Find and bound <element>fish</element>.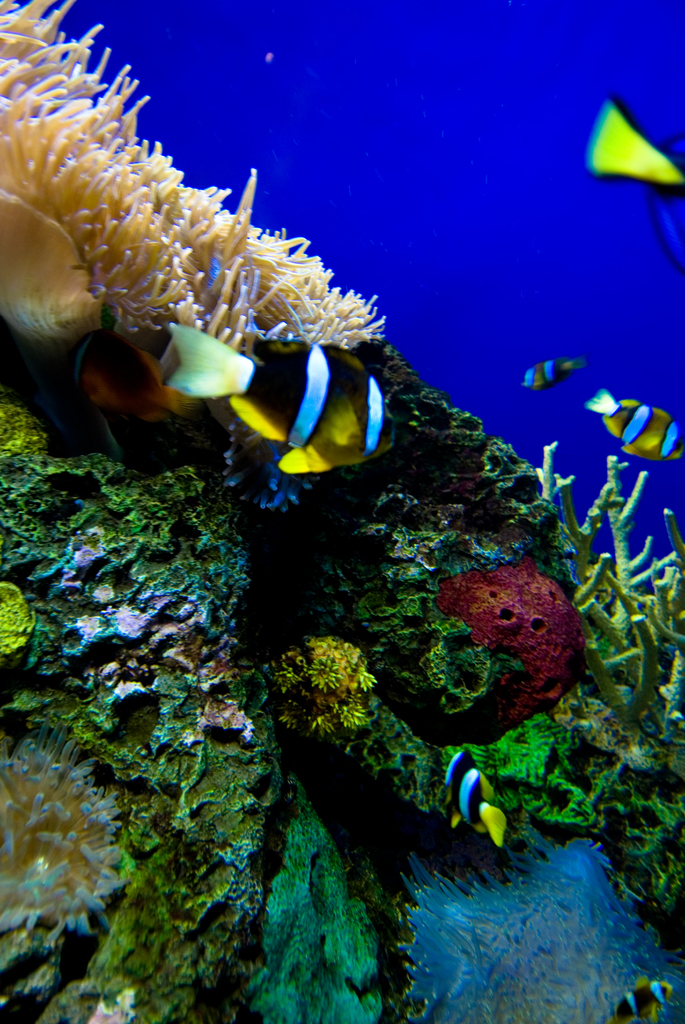
Bound: 583/380/684/469.
